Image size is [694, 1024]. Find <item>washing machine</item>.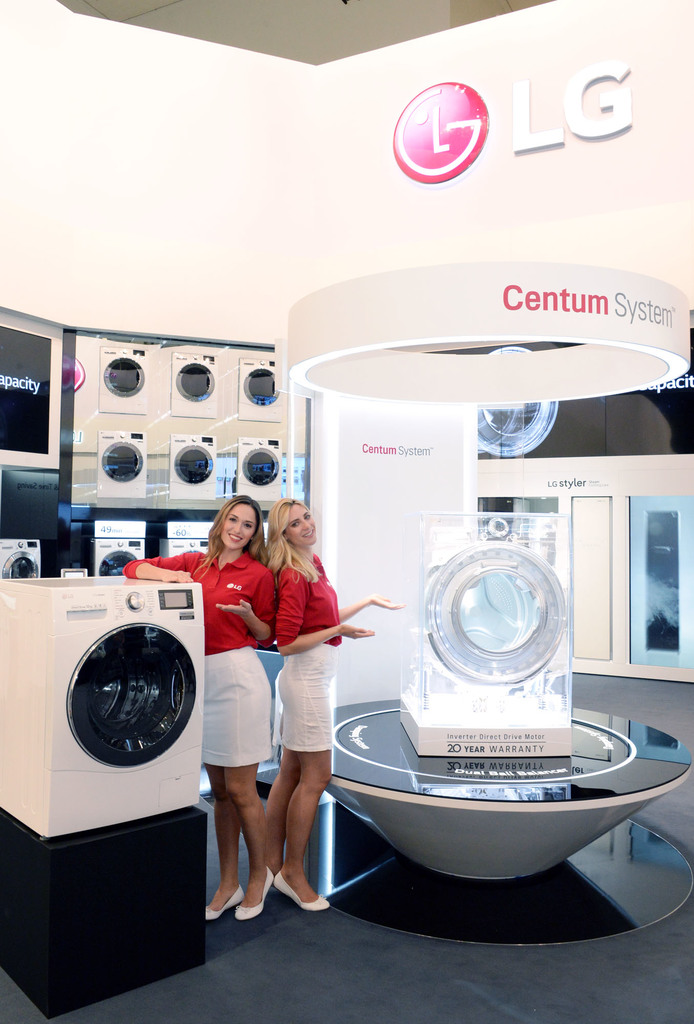
detection(93, 344, 151, 421).
